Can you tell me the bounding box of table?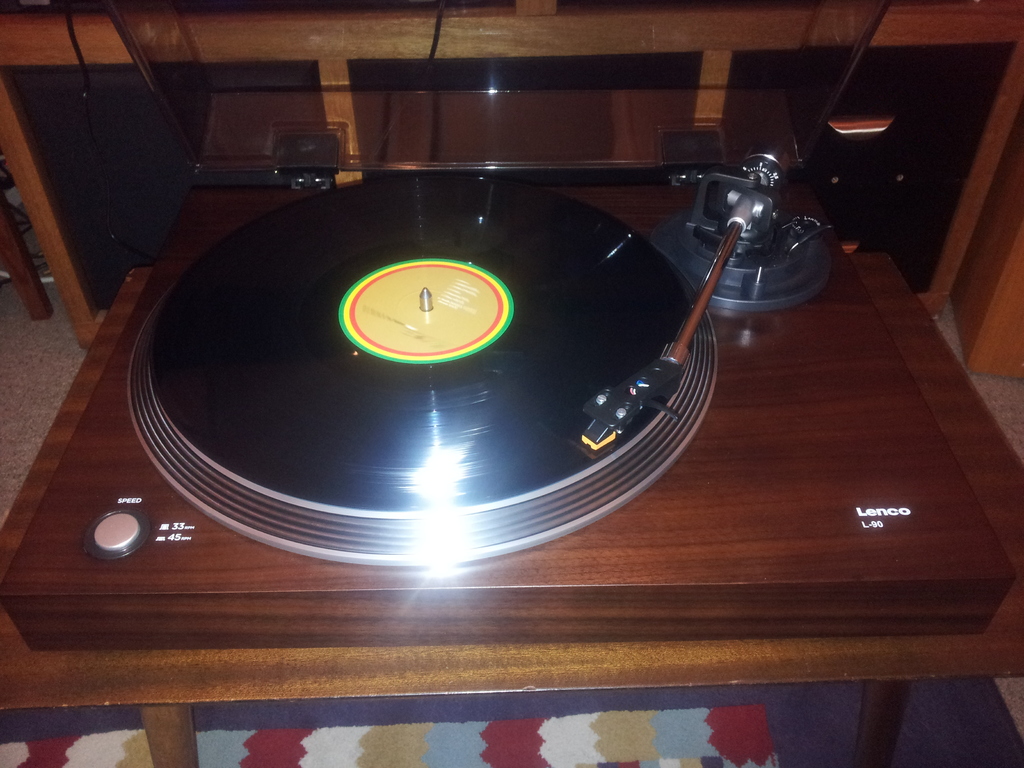
crop(0, 255, 1023, 767).
